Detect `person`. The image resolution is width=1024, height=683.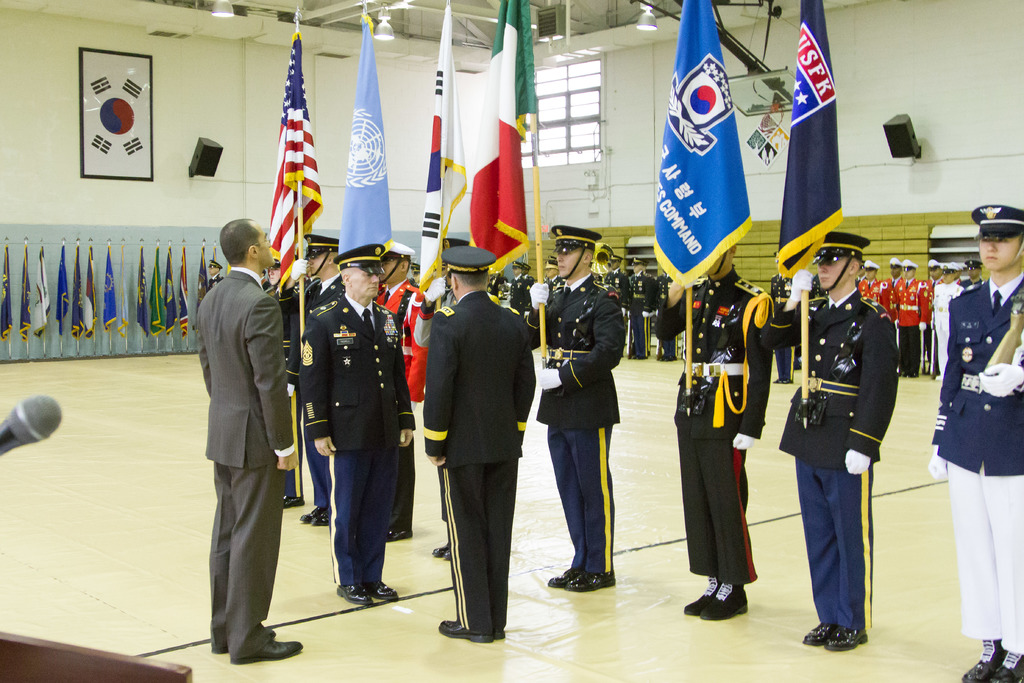
region(536, 226, 626, 593).
